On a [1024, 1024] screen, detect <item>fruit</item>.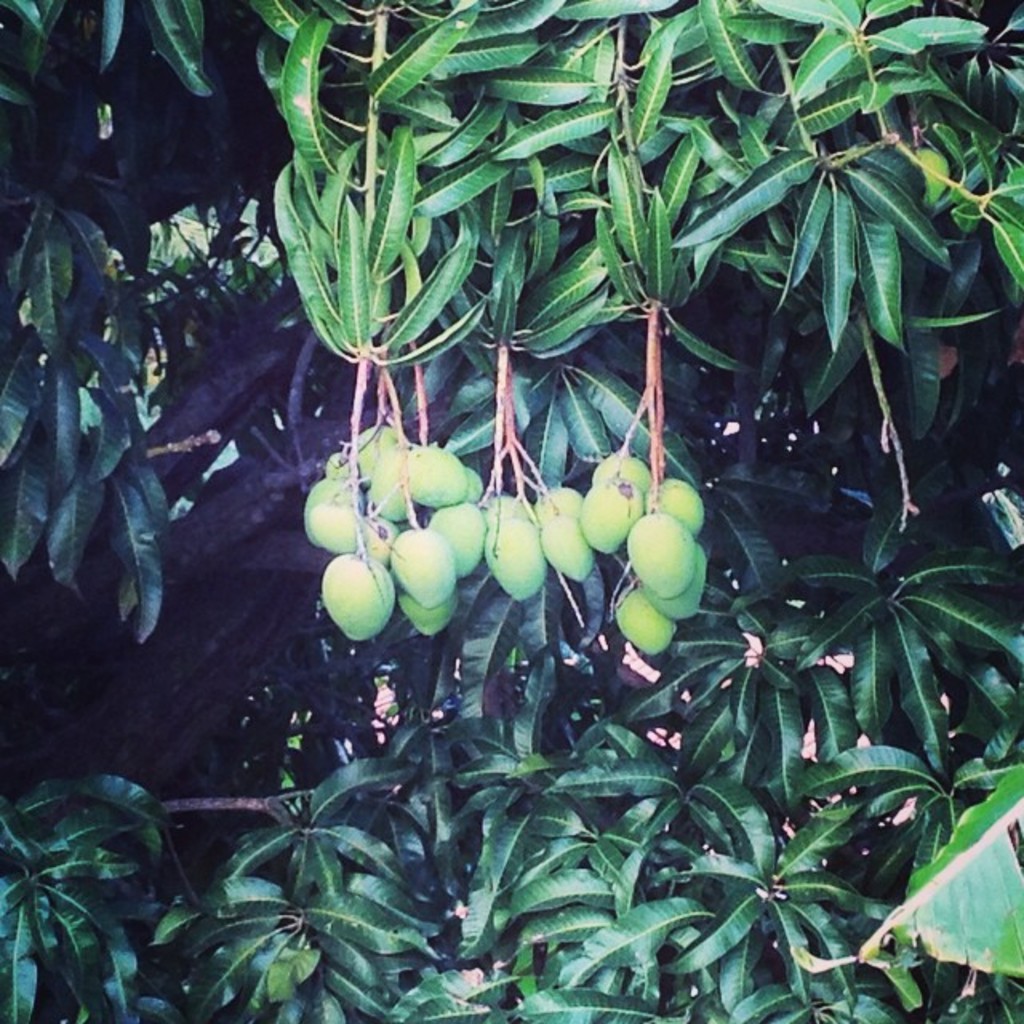
bbox=(582, 443, 714, 646).
